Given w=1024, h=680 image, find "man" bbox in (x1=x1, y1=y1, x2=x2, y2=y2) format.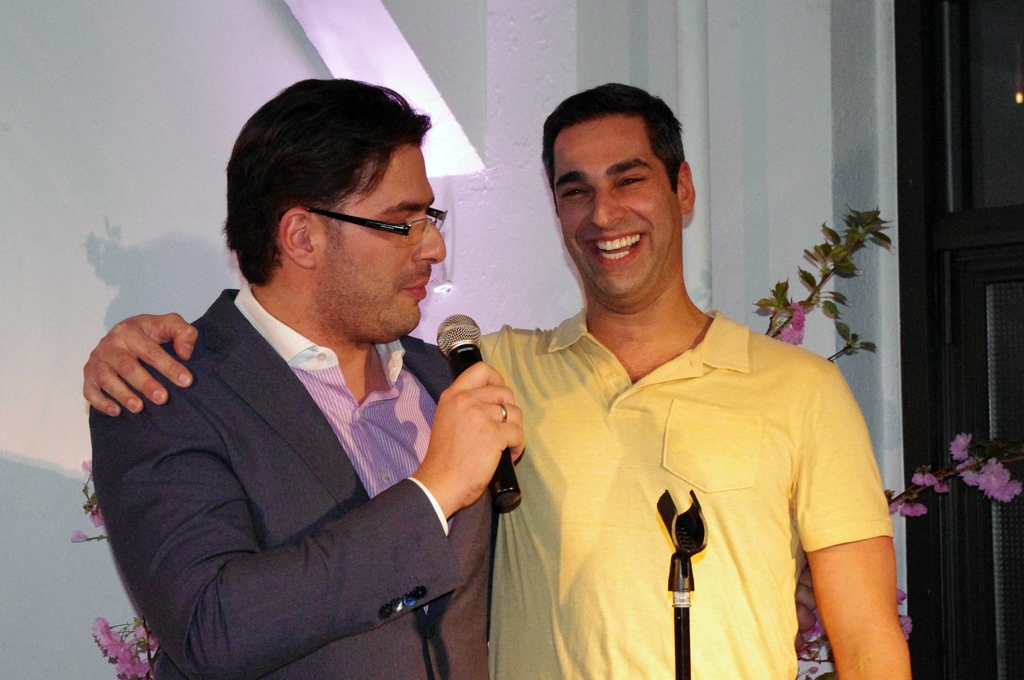
(x1=468, y1=80, x2=911, y2=679).
